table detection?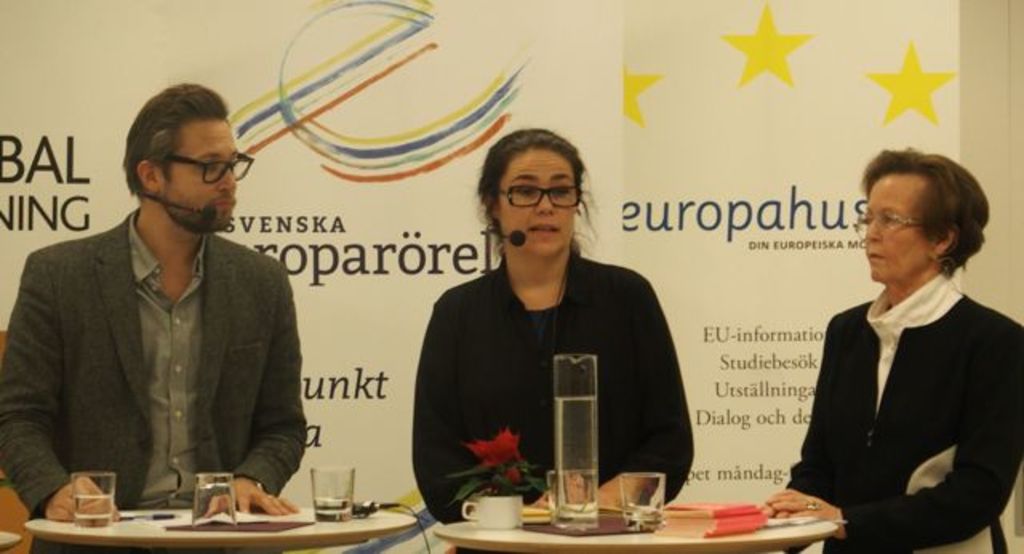
l=19, t=506, r=419, b=552
